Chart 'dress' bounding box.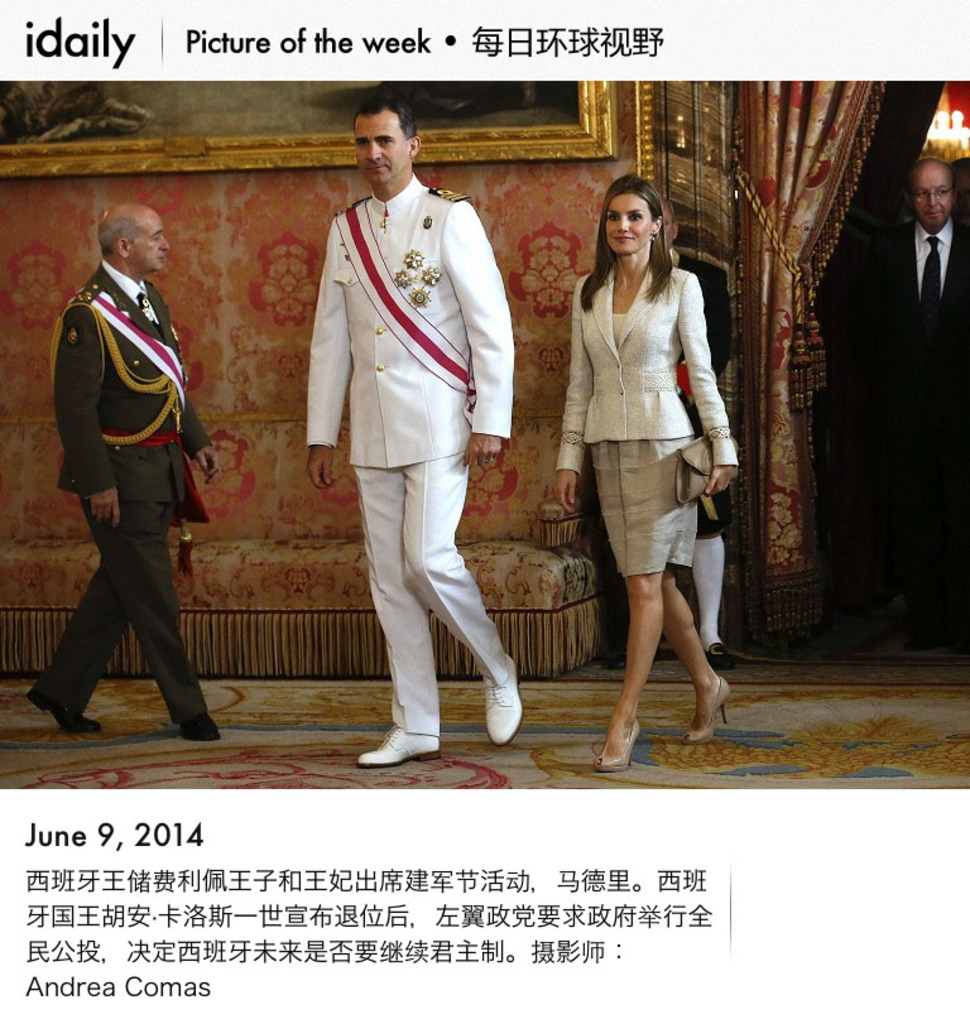
Charted: left=592, top=312, right=697, bottom=580.
